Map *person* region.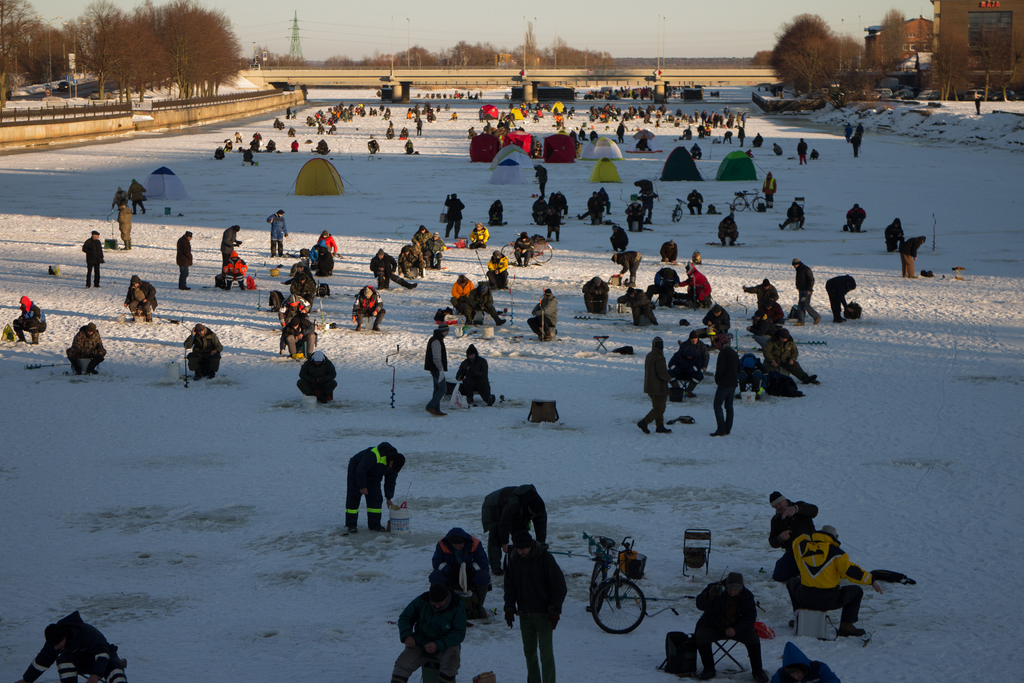
Mapped to 175,230,191,289.
